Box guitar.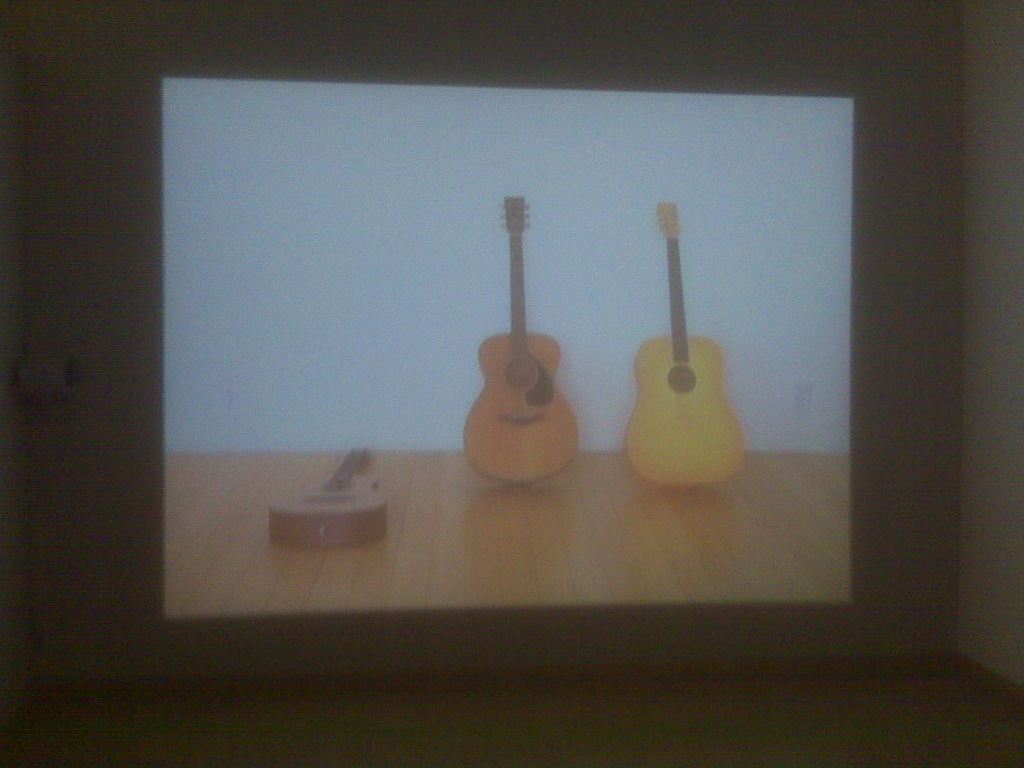
Rect(459, 198, 589, 481).
